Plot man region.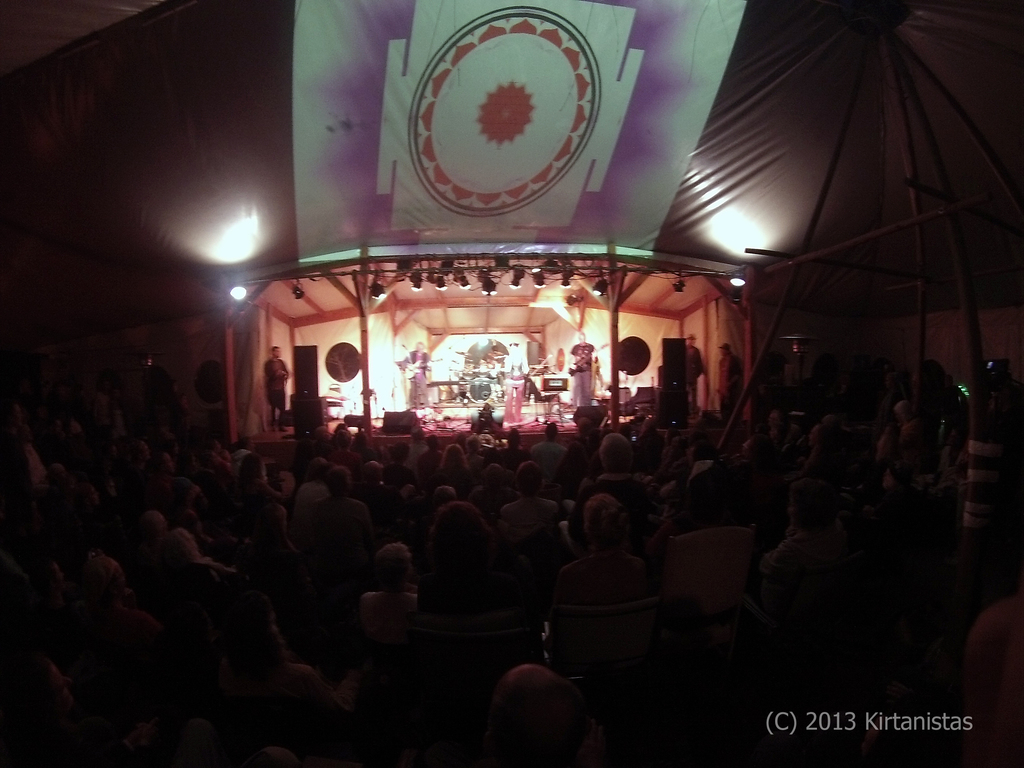
Plotted at rect(392, 340, 429, 420).
